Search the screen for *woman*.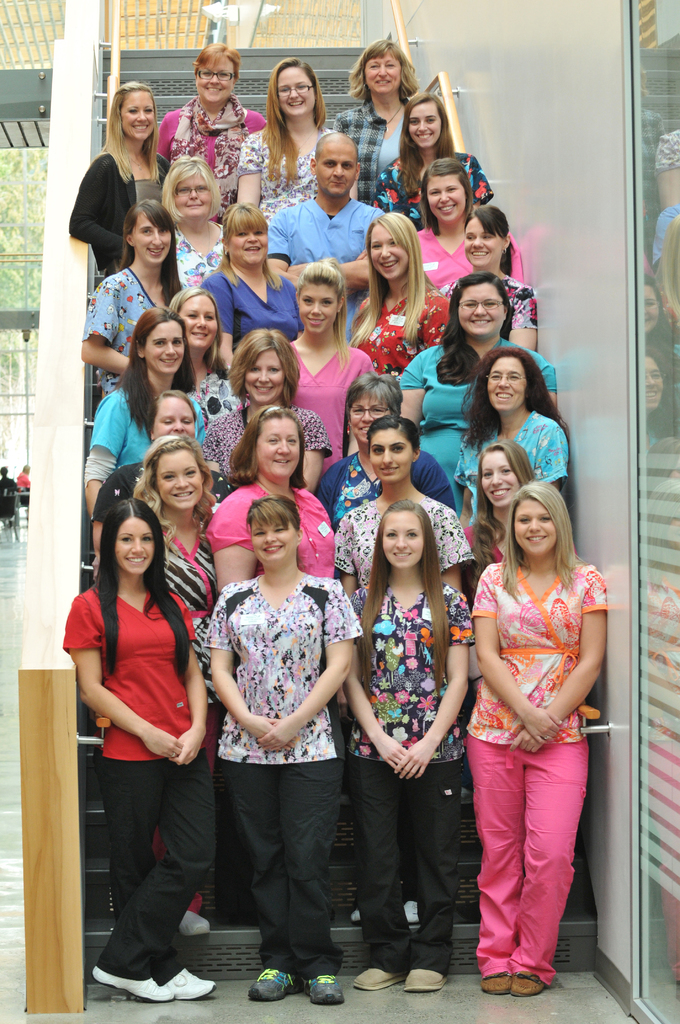
Found at box(240, 58, 339, 224).
